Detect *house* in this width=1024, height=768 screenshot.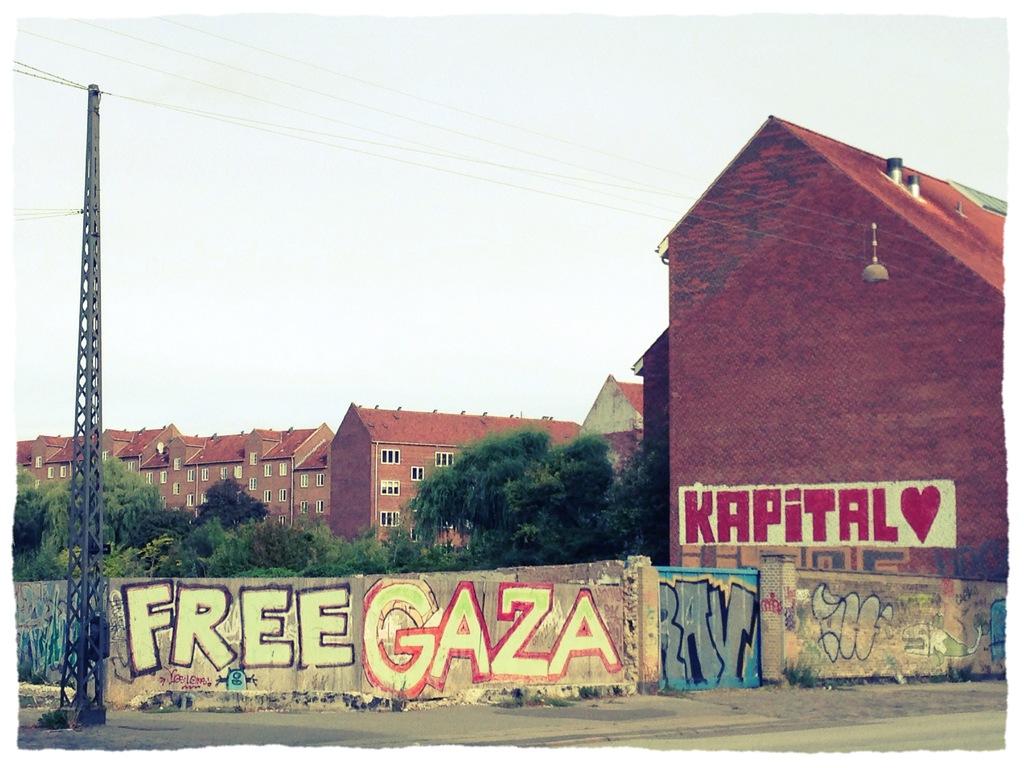
Detection: select_region(628, 97, 1001, 670).
